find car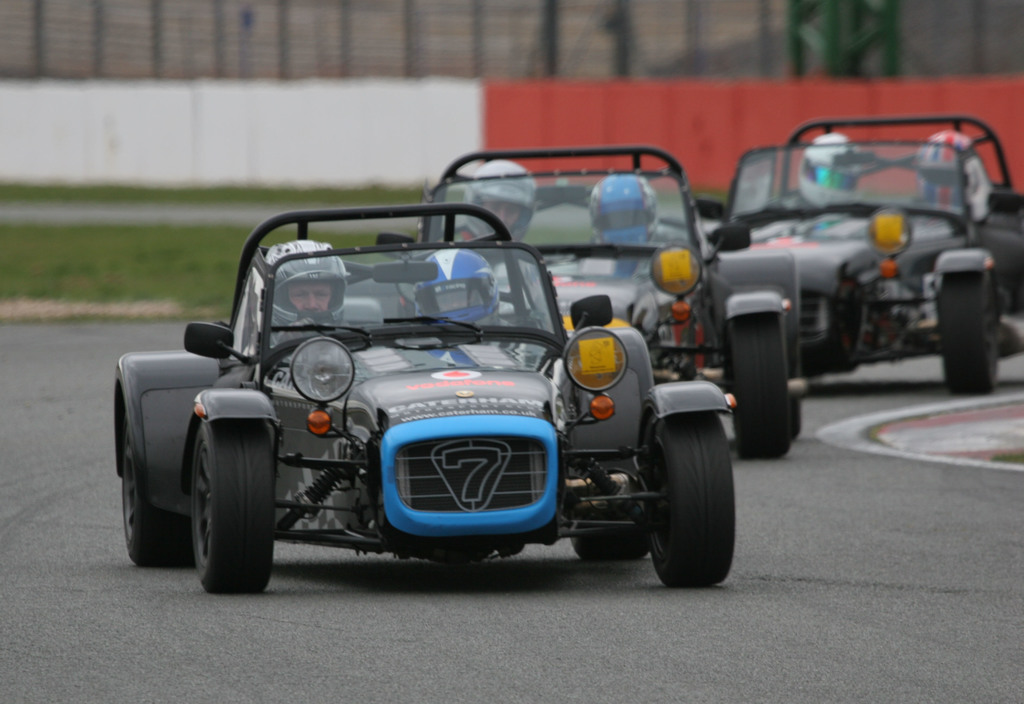
{"x1": 712, "y1": 104, "x2": 1023, "y2": 394}
